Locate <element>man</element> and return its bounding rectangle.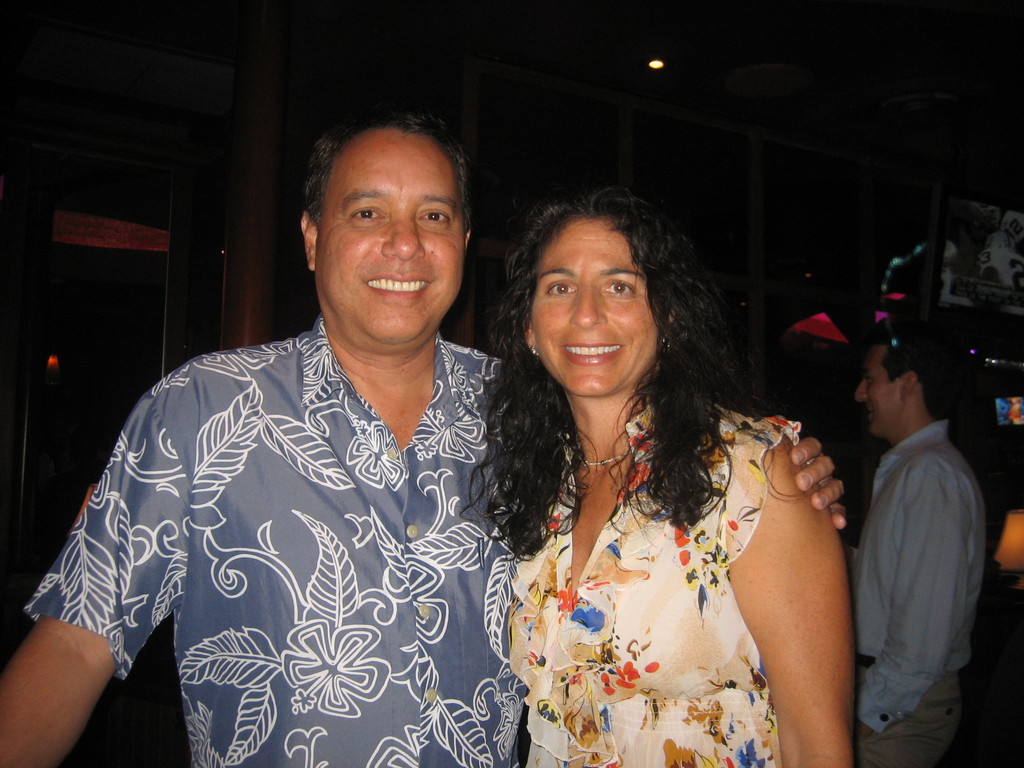
(0,111,849,767).
